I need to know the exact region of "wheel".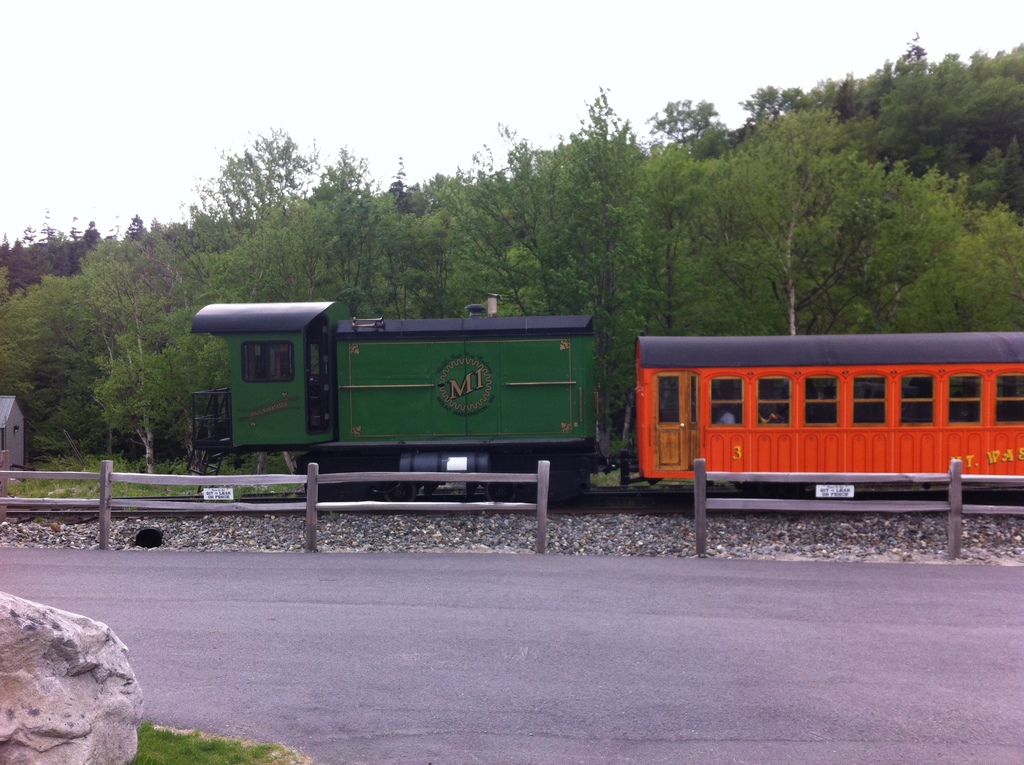
Region: bbox(389, 483, 417, 501).
